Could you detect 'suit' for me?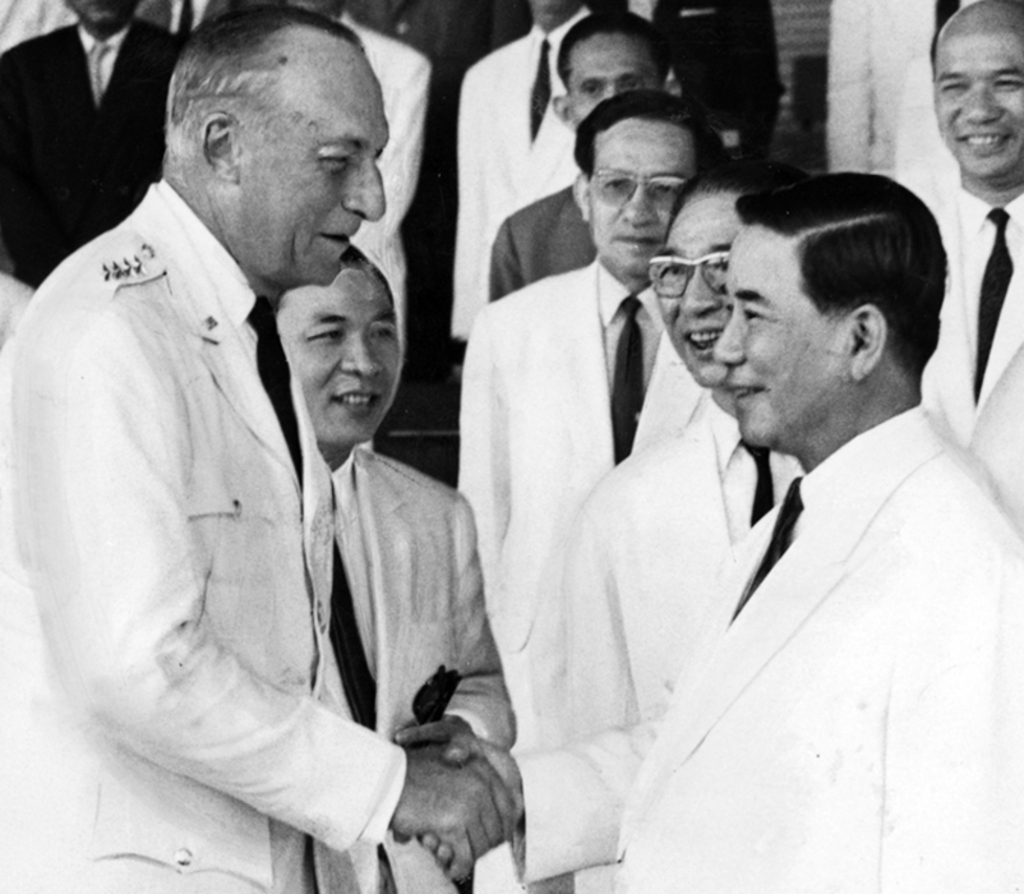
Detection result: <box>927,184,1023,539</box>.
